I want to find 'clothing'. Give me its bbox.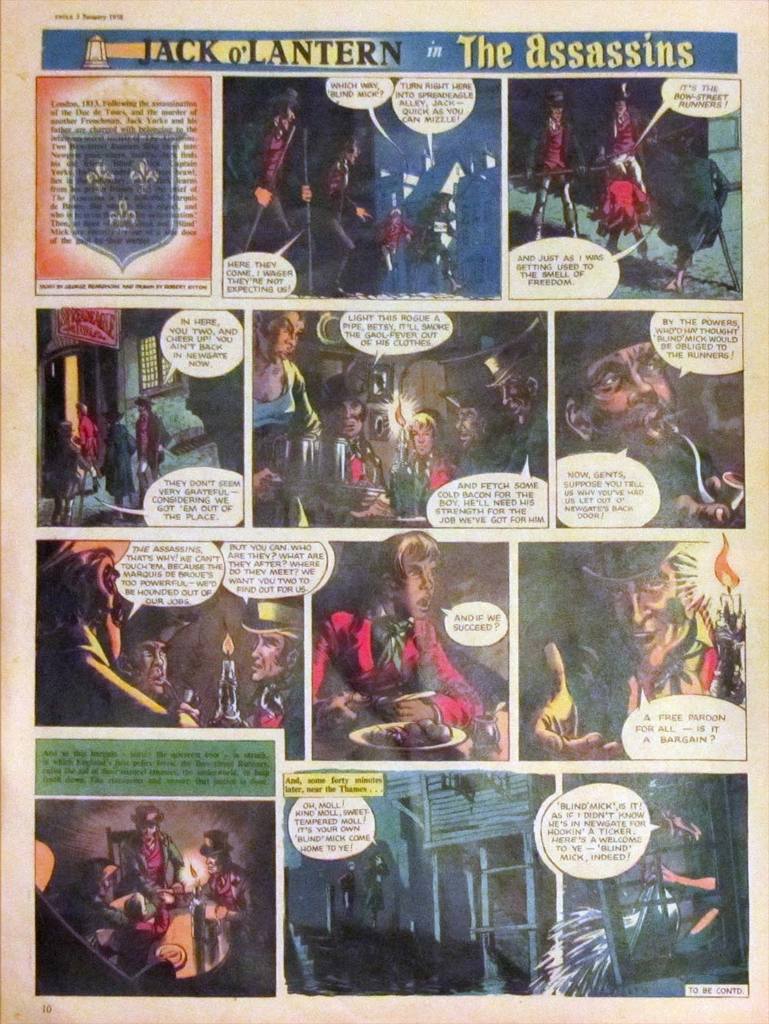
box=[500, 404, 548, 476].
